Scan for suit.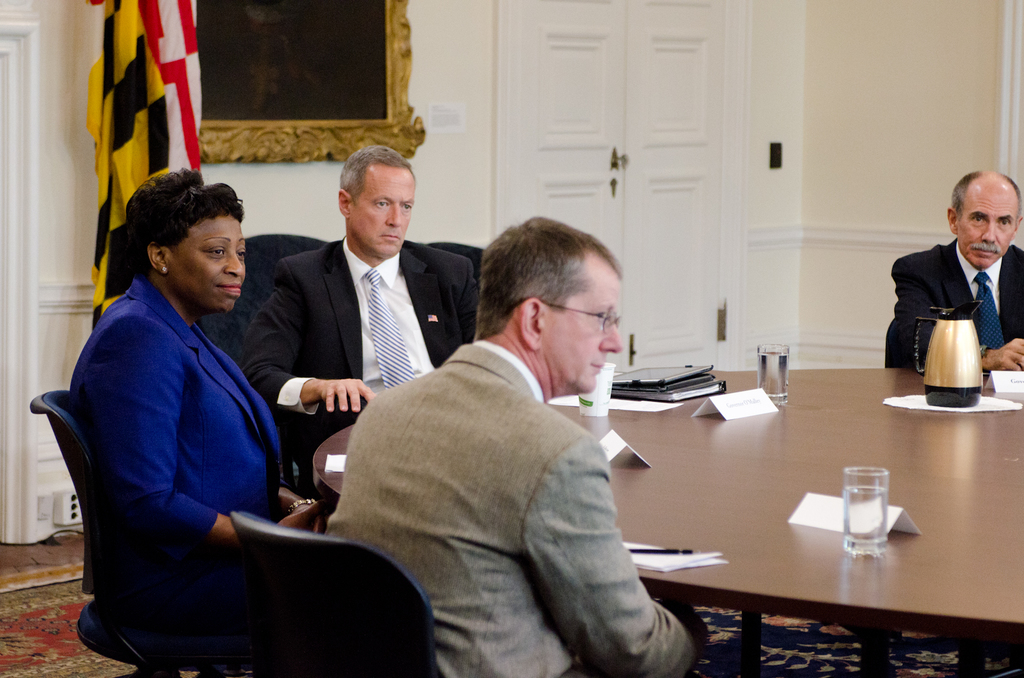
Scan result: 243:175:478:479.
